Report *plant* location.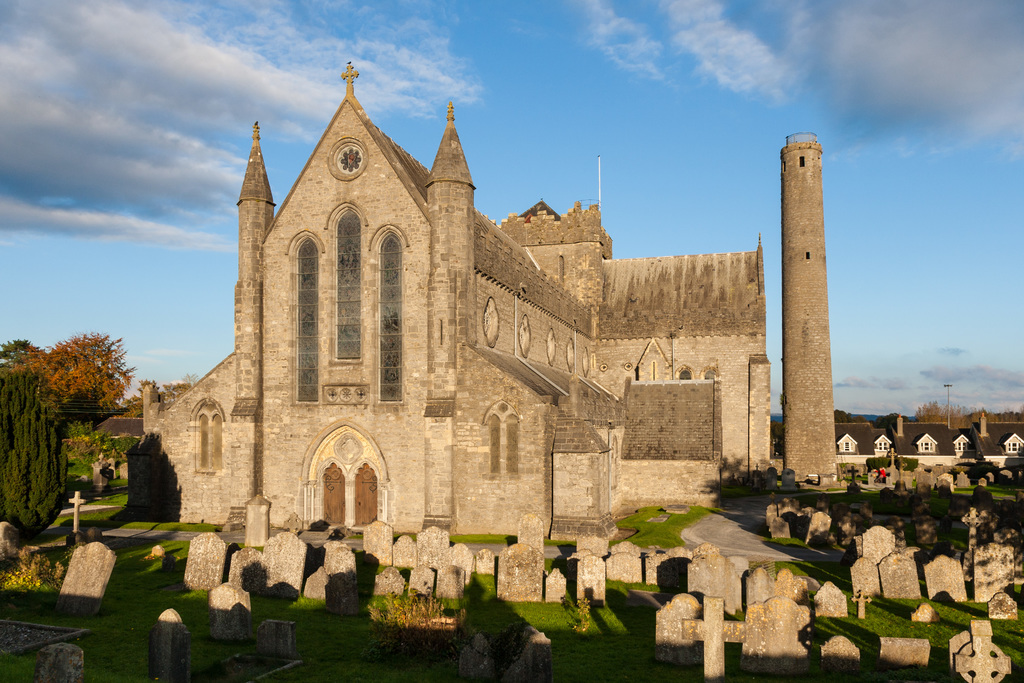
Report: Rect(0, 655, 29, 682).
